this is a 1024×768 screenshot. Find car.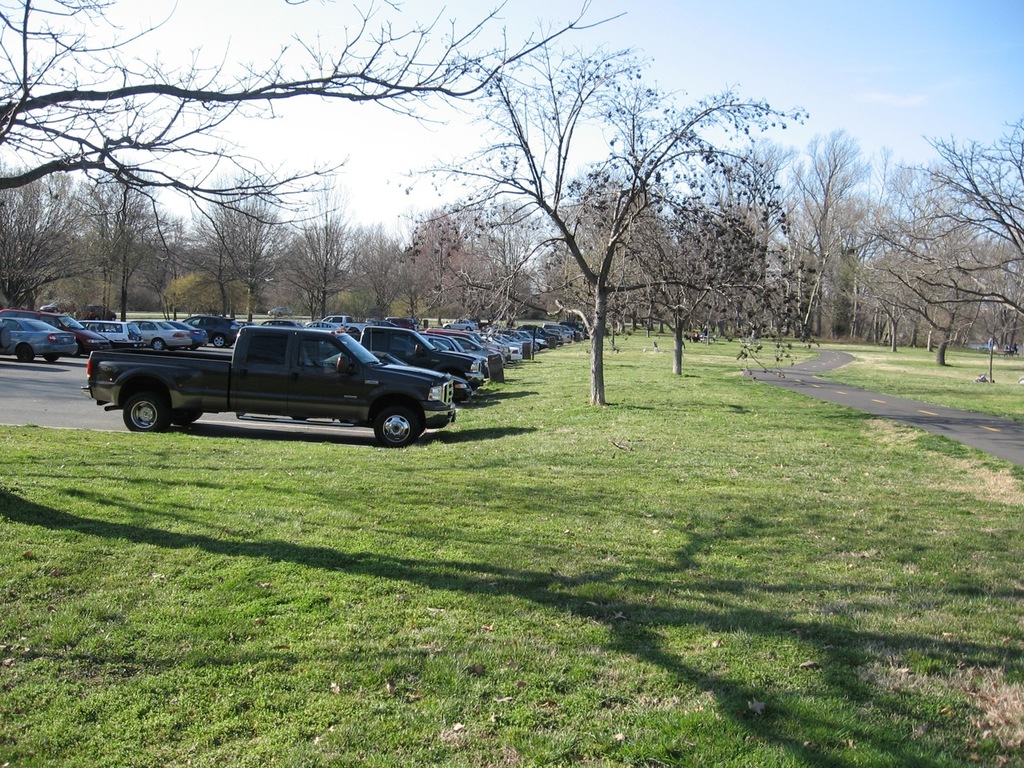
Bounding box: locate(442, 318, 480, 334).
